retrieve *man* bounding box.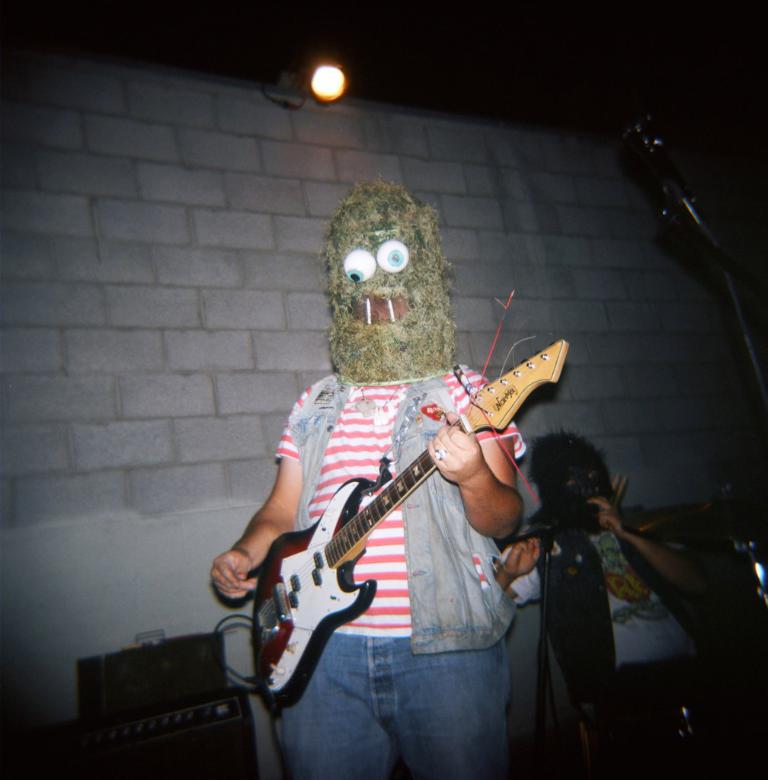
Bounding box: BBox(190, 184, 602, 775).
